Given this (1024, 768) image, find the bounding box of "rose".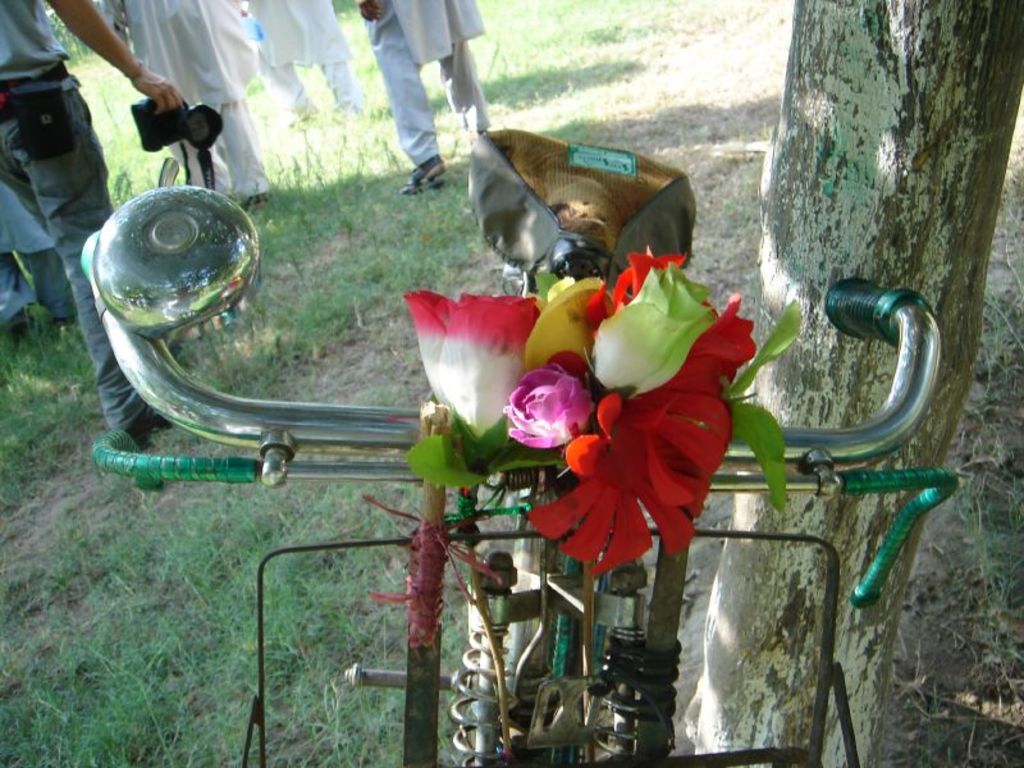
detection(500, 360, 593, 448).
